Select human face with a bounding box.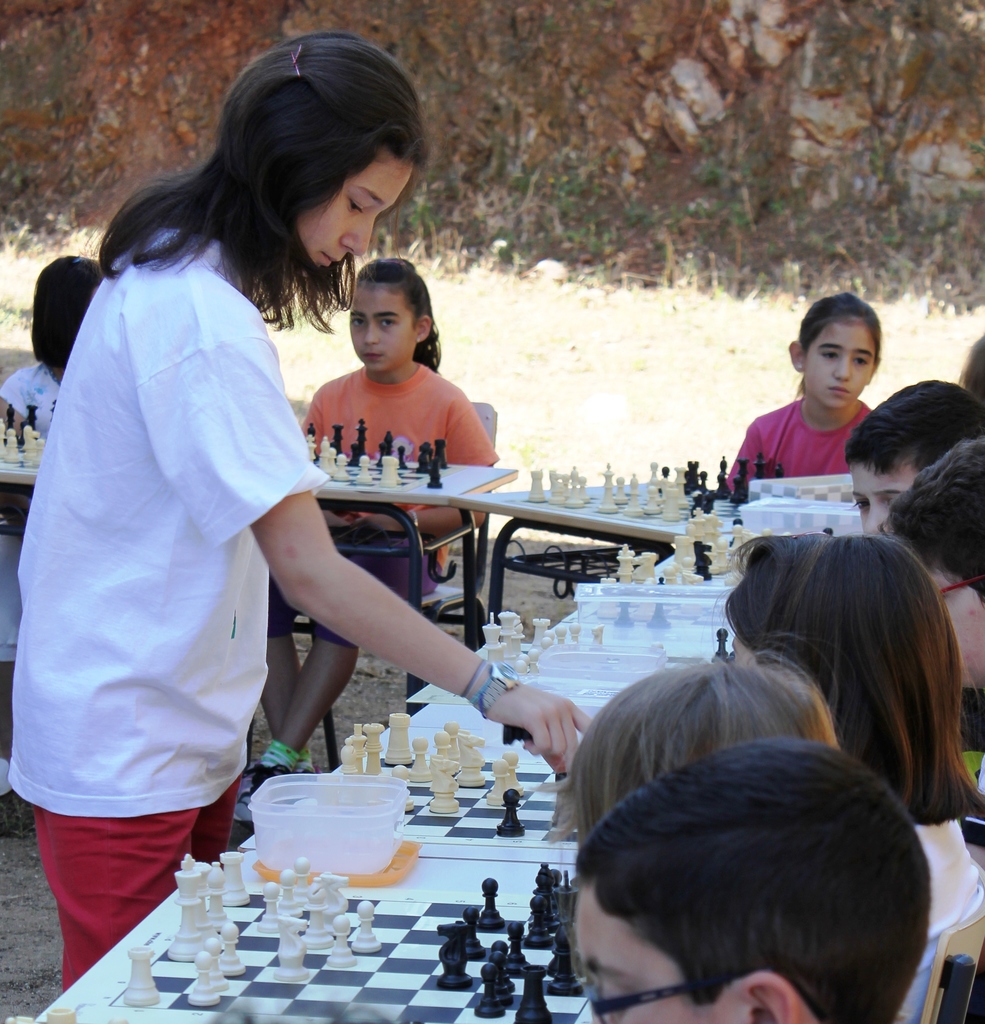
[x1=925, y1=568, x2=979, y2=691].
